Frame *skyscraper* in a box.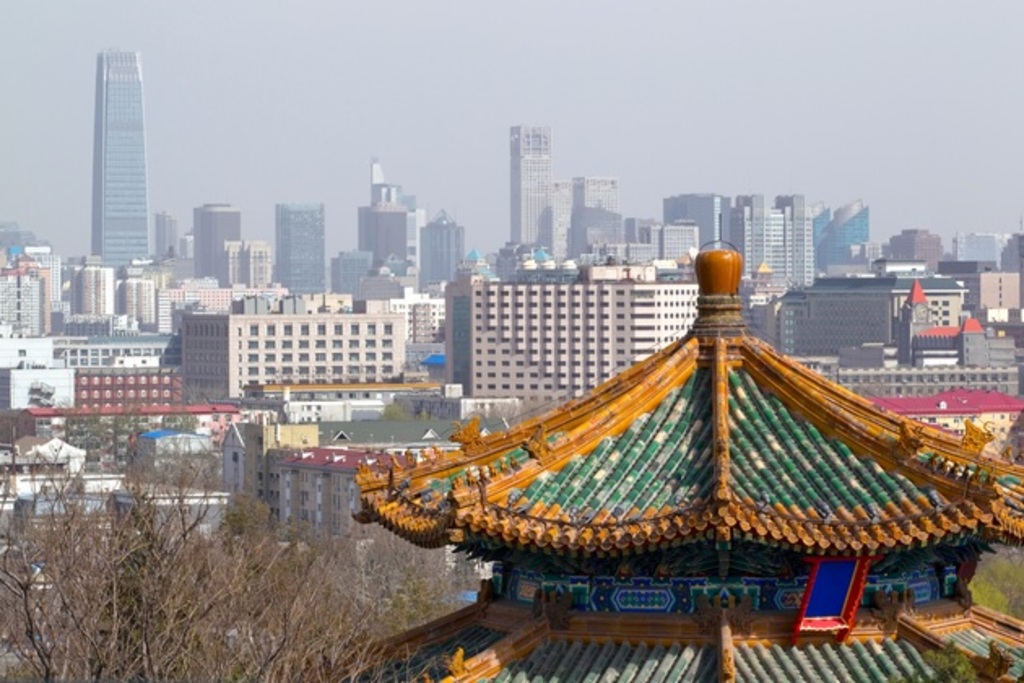
pyautogui.locateOnScreen(501, 122, 554, 260).
